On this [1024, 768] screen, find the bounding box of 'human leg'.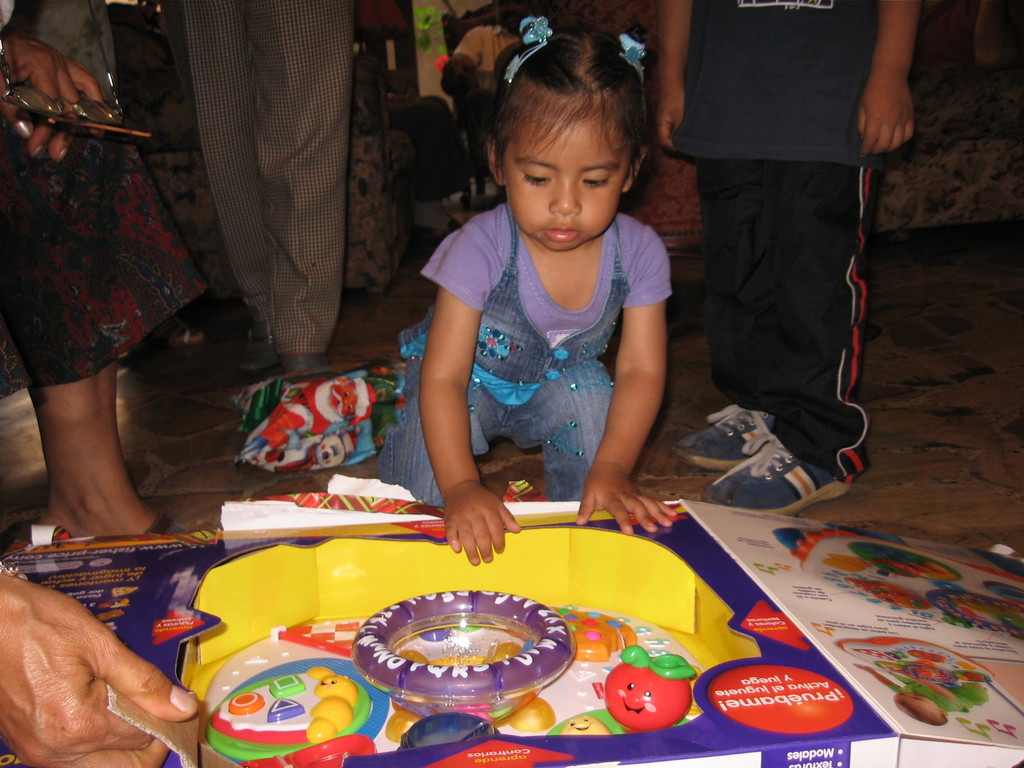
Bounding box: x1=28, y1=377, x2=173, y2=532.
